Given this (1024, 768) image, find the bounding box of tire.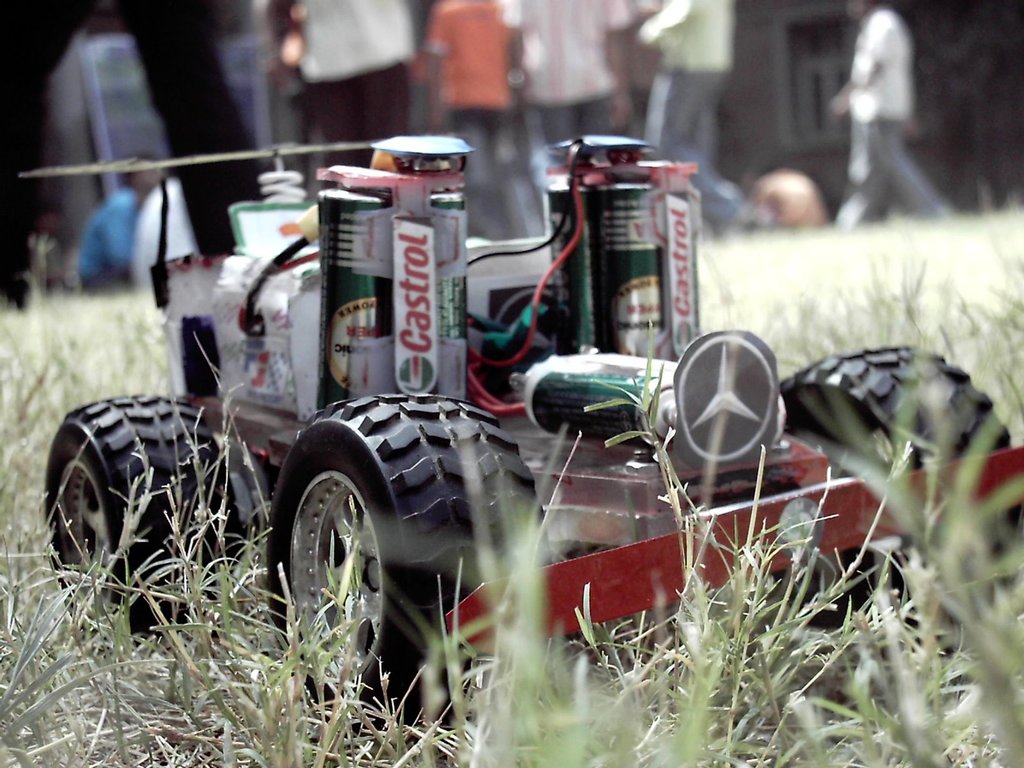
box(42, 390, 244, 653).
